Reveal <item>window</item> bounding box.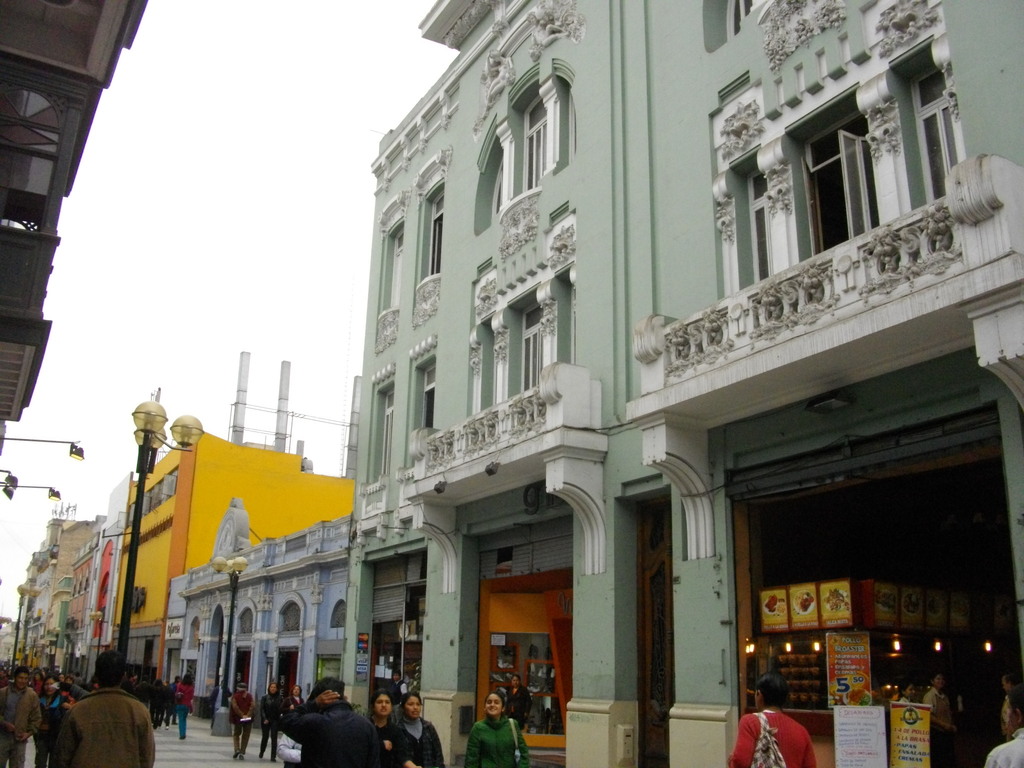
Revealed: [557,268,575,365].
